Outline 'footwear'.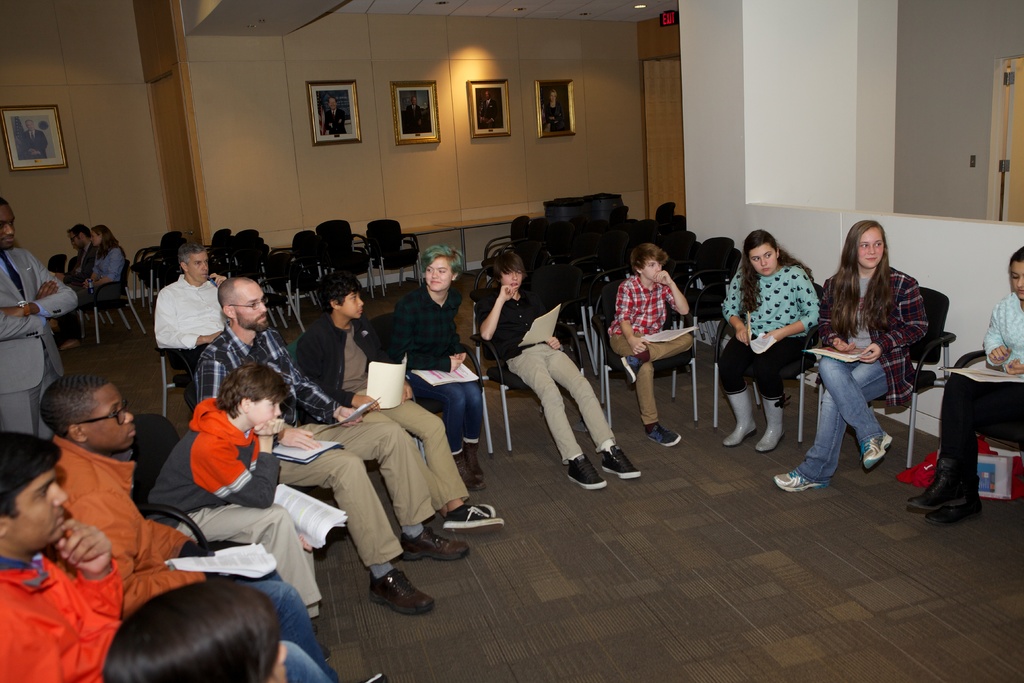
Outline: (722,385,758,449).
